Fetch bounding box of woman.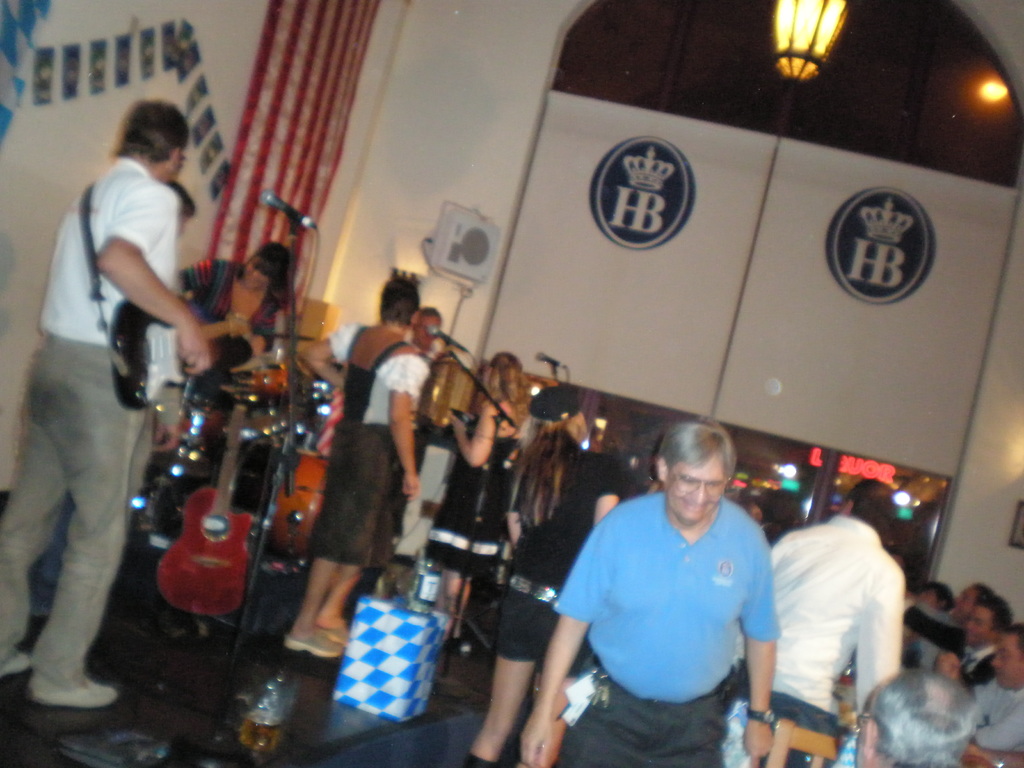
Bbox: [294,264,431,659].
